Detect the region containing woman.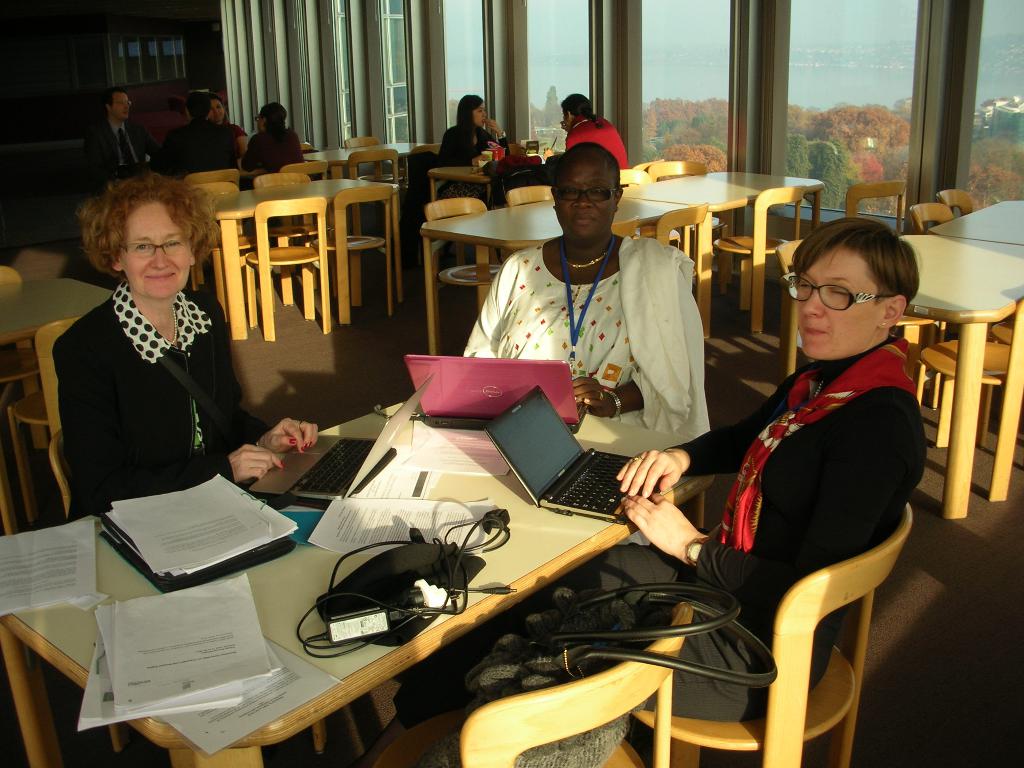
65 165 316 518.
